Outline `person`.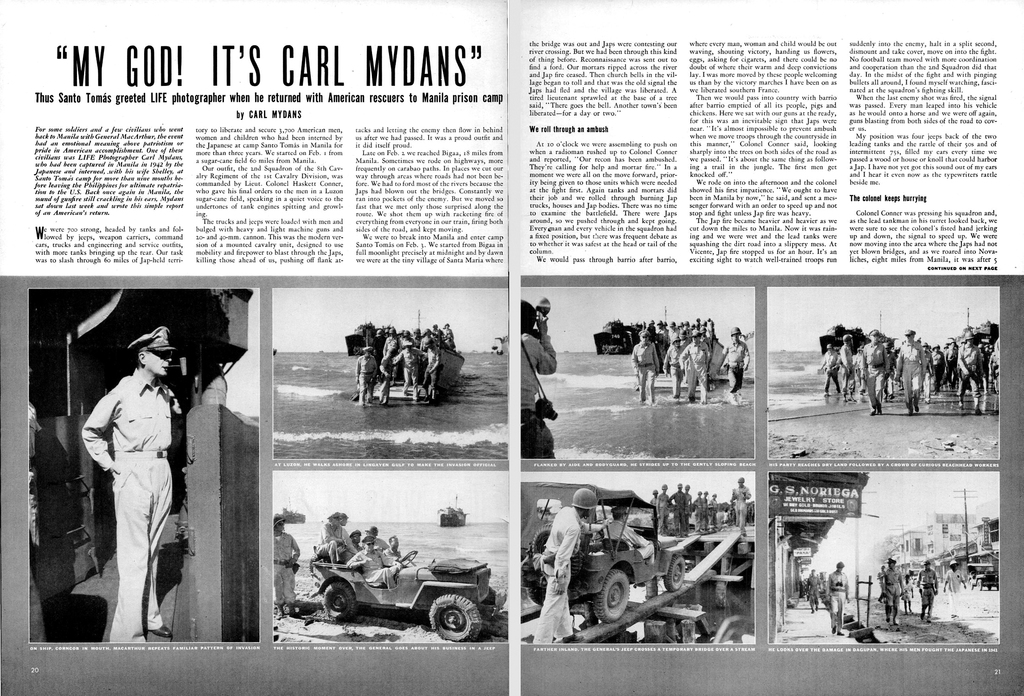
Outline: 802:568:823:611.
